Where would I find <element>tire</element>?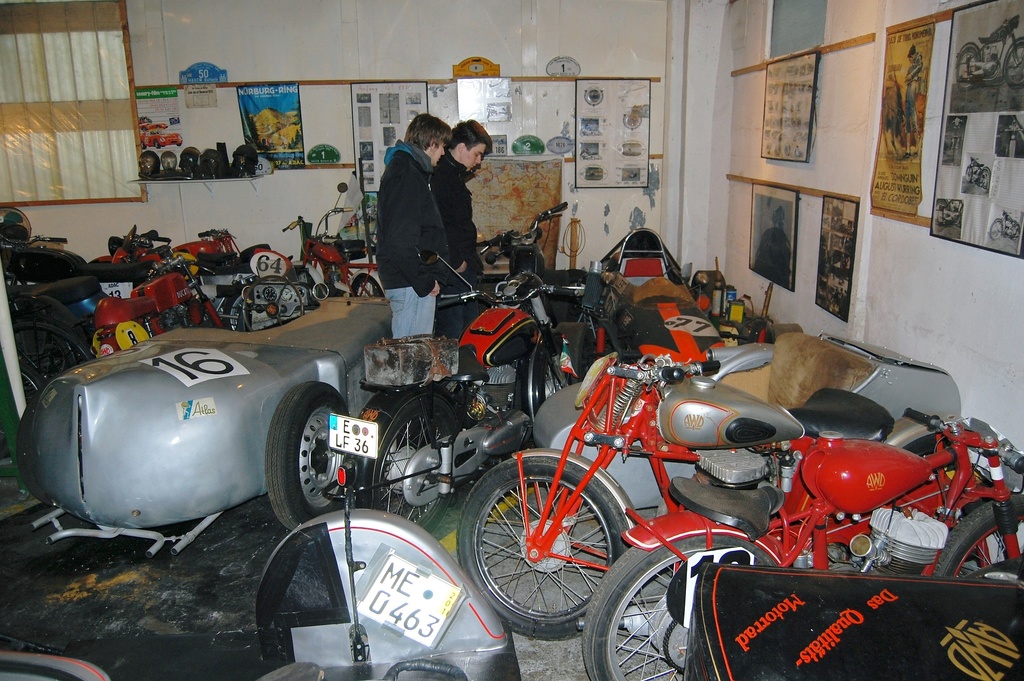
At region(460, 459, 630, 645).
